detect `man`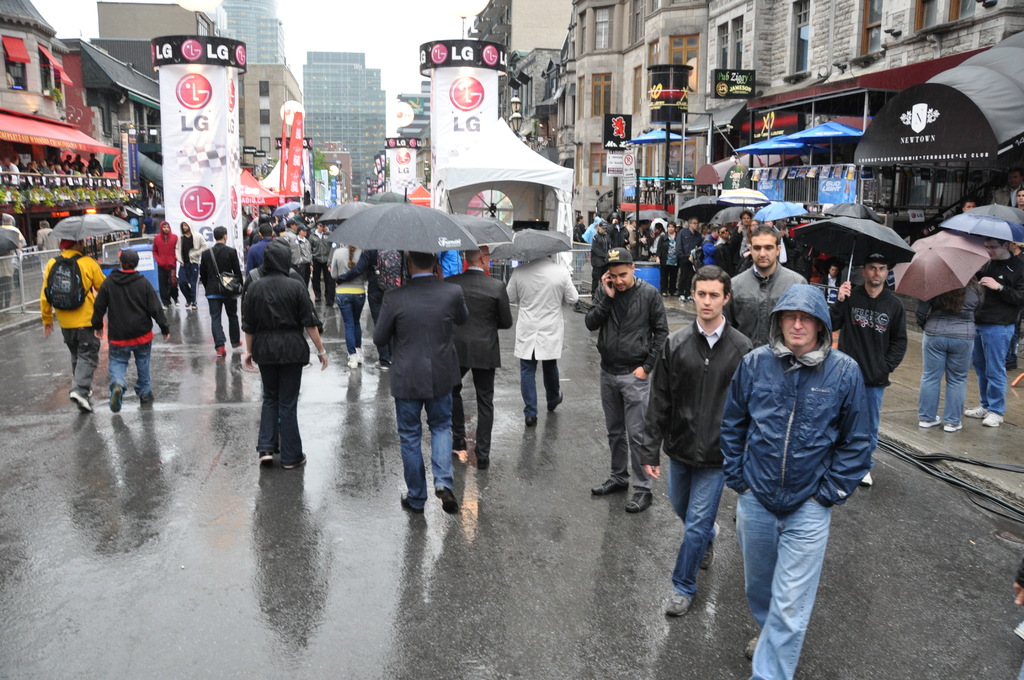
[732,227,806,348]
